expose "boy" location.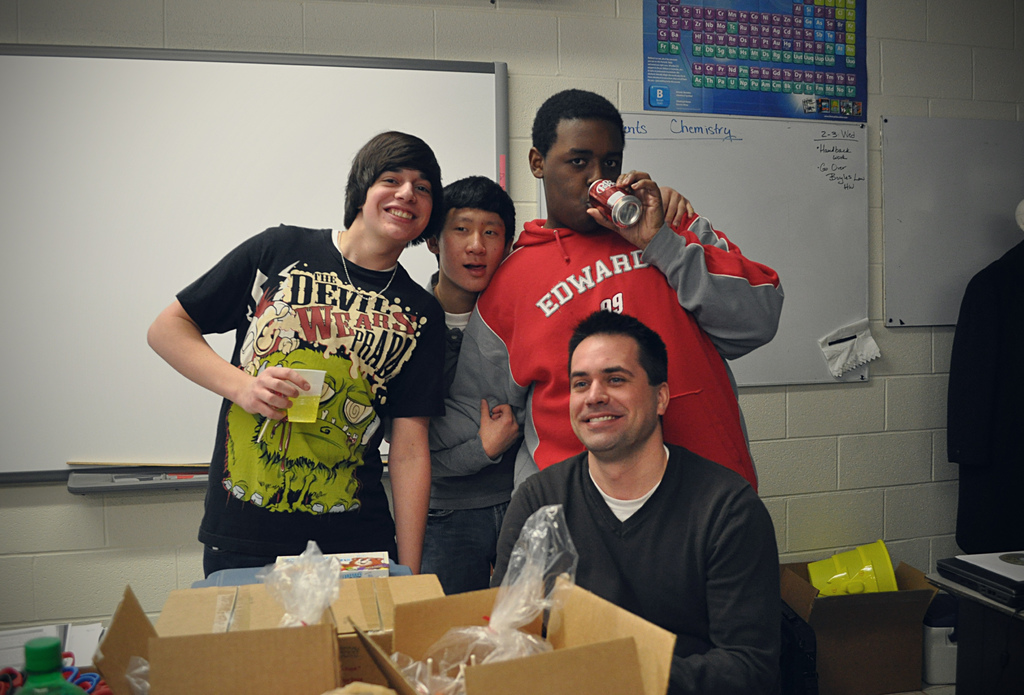
Exposed at Rect(181, 145, 461, 585).
